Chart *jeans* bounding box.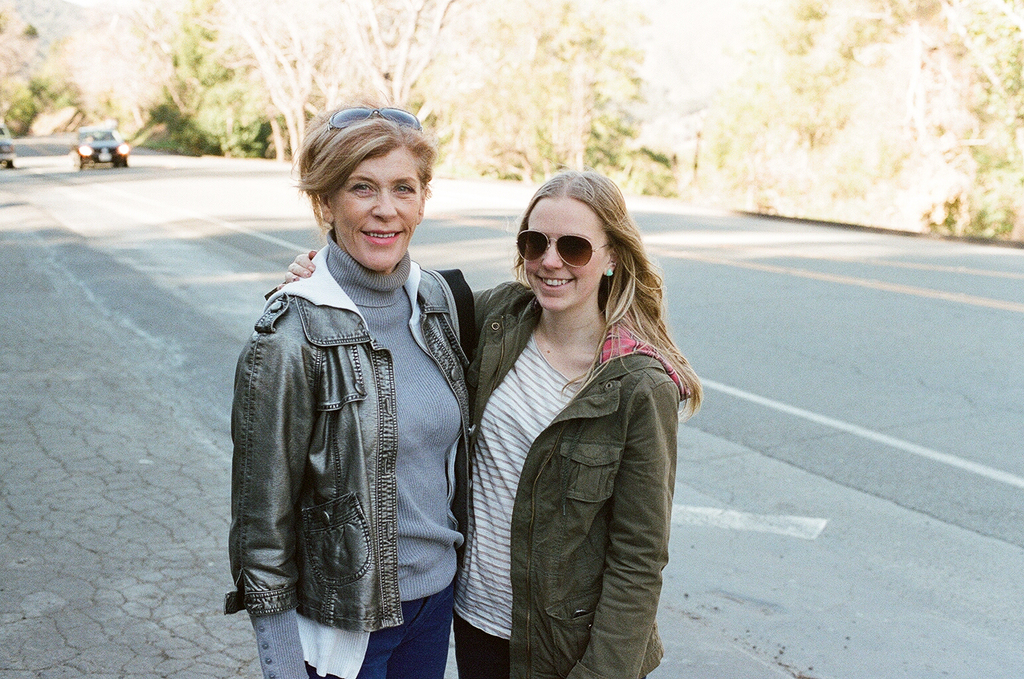
Charted: locate(310, 582, 458, 678).
